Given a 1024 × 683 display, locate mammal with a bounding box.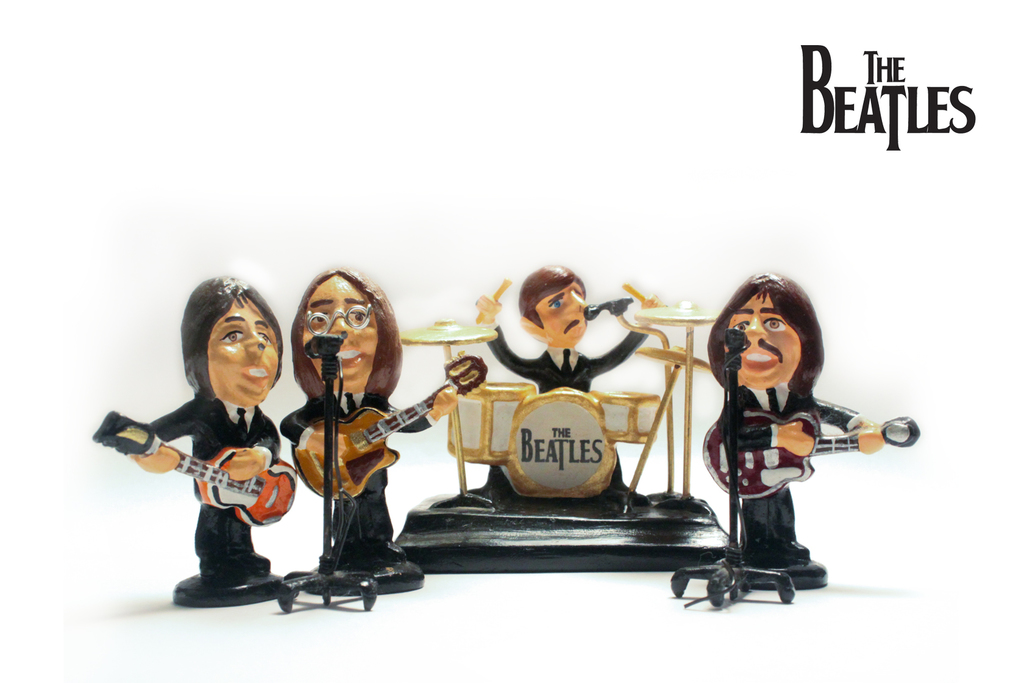
Located: (88,260,298,614).
